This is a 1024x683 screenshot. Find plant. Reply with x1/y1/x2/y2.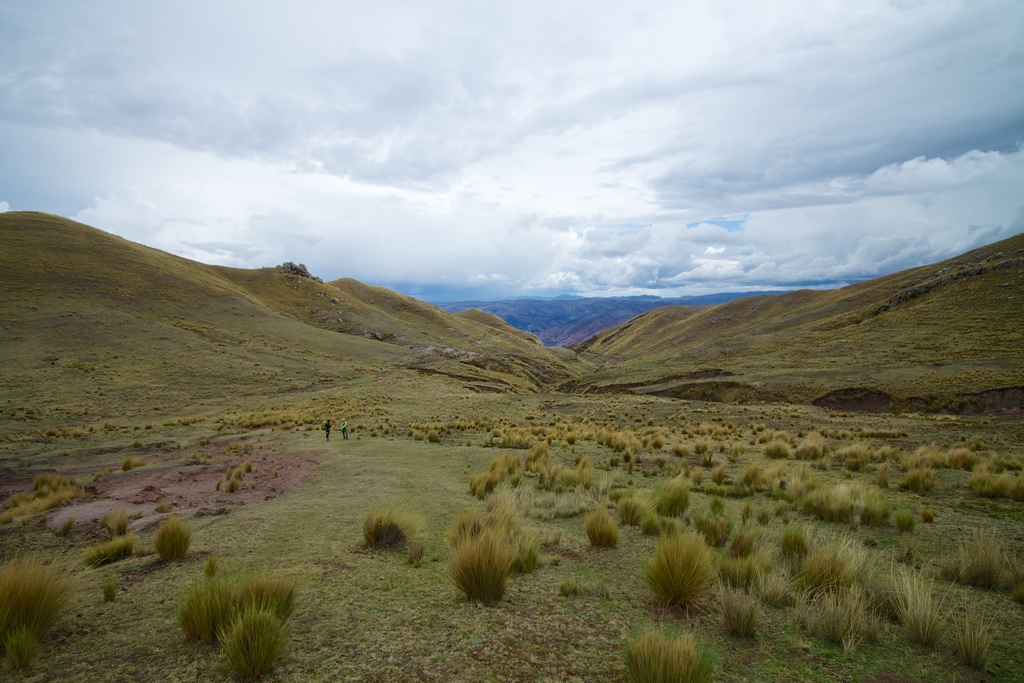
223/443/239/456.
